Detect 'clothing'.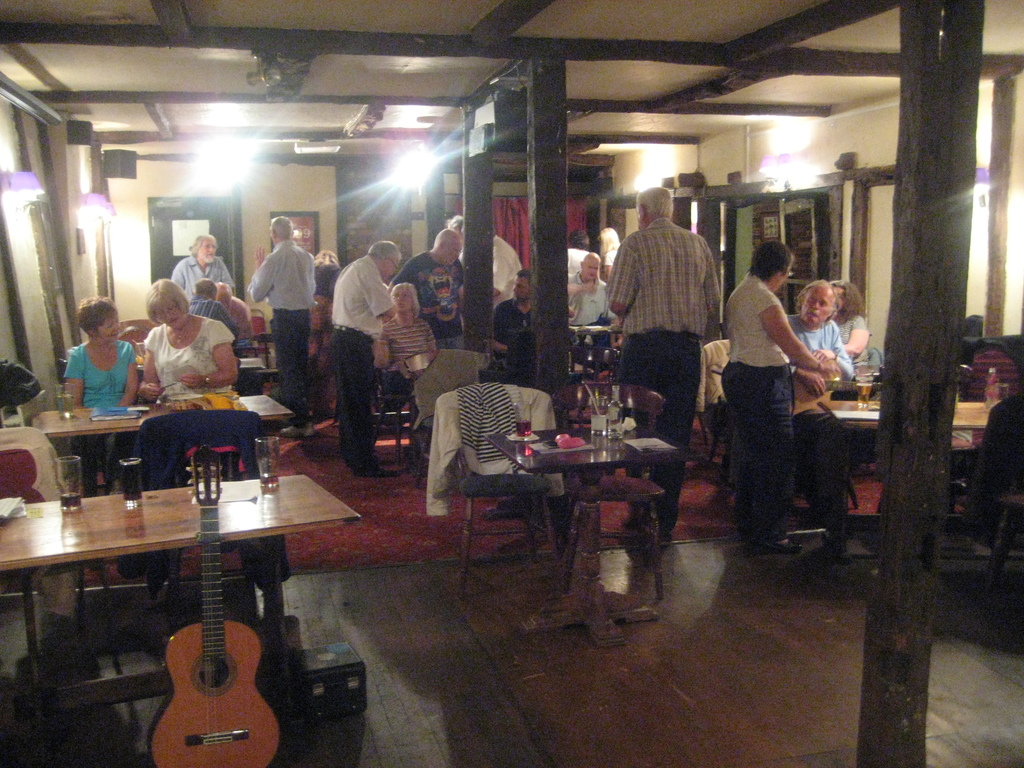
Detected at crop(600, 246, 613, 279).
